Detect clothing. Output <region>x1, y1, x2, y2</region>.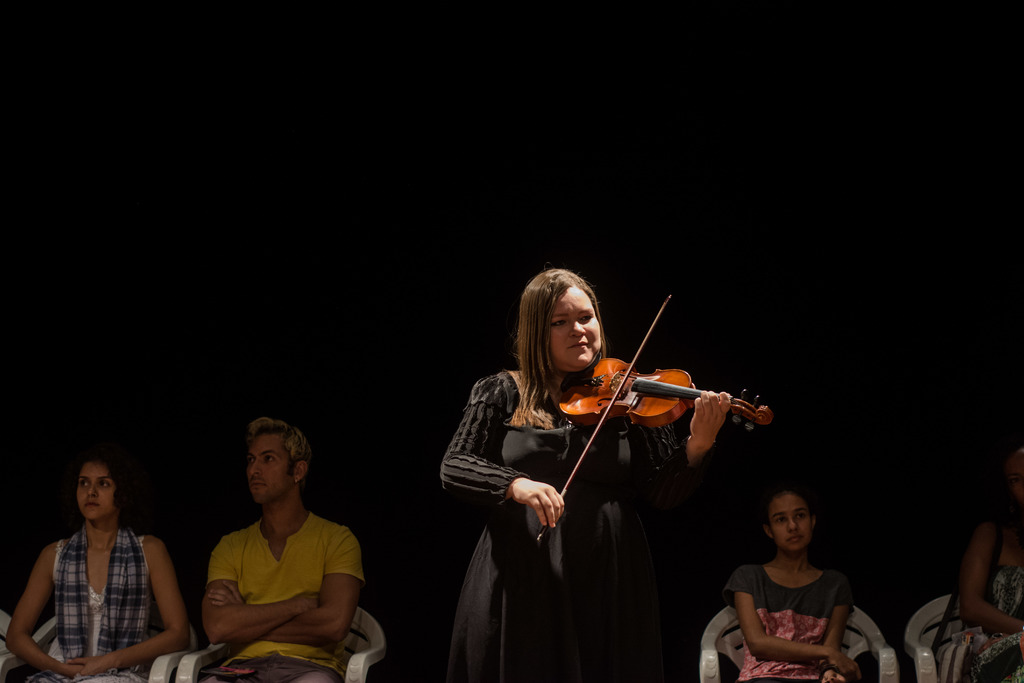
<region>948, 515, 1023, 682</region>.
